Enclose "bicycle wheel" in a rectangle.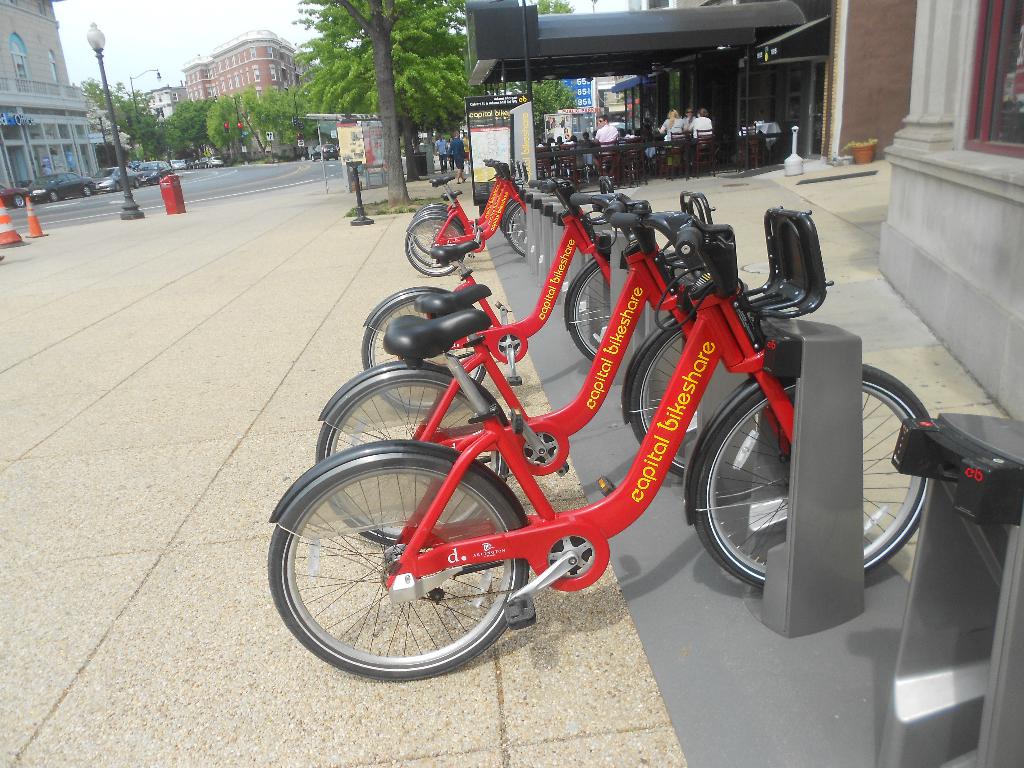
276/440/550/682.
